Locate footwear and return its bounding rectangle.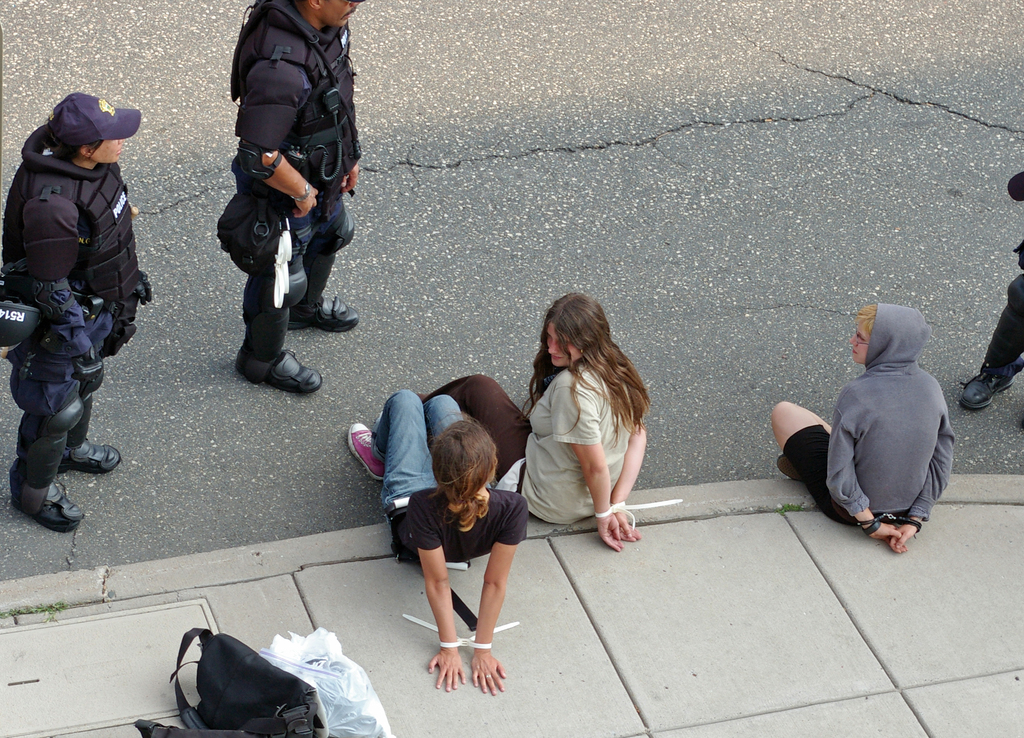
detection(959, 378, 1021, 410).
